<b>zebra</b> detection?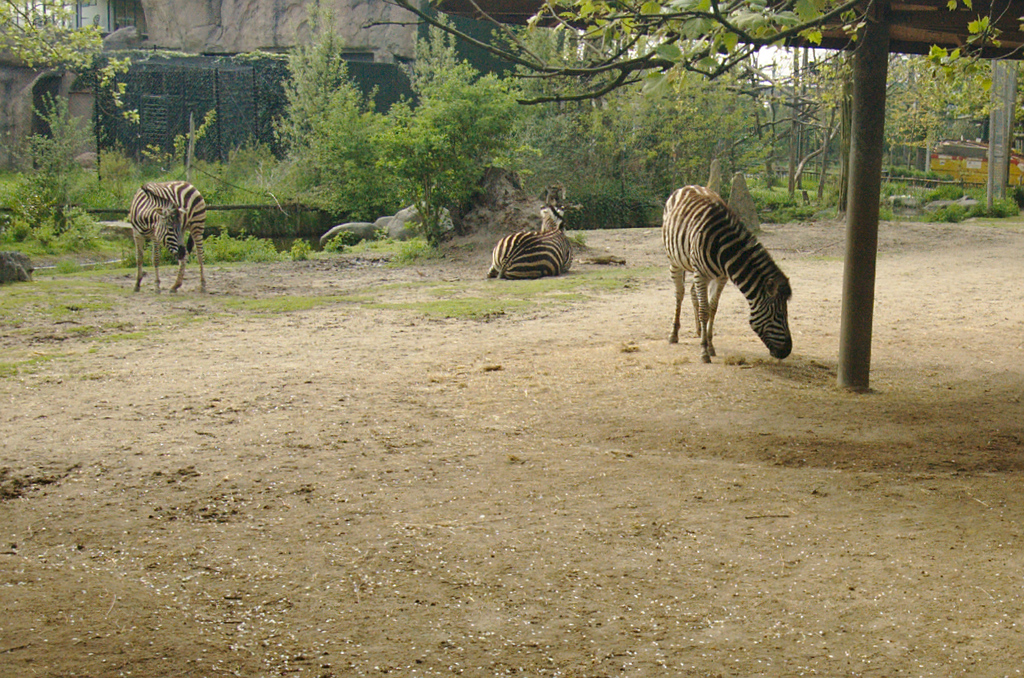
129, 183, 209, 297
